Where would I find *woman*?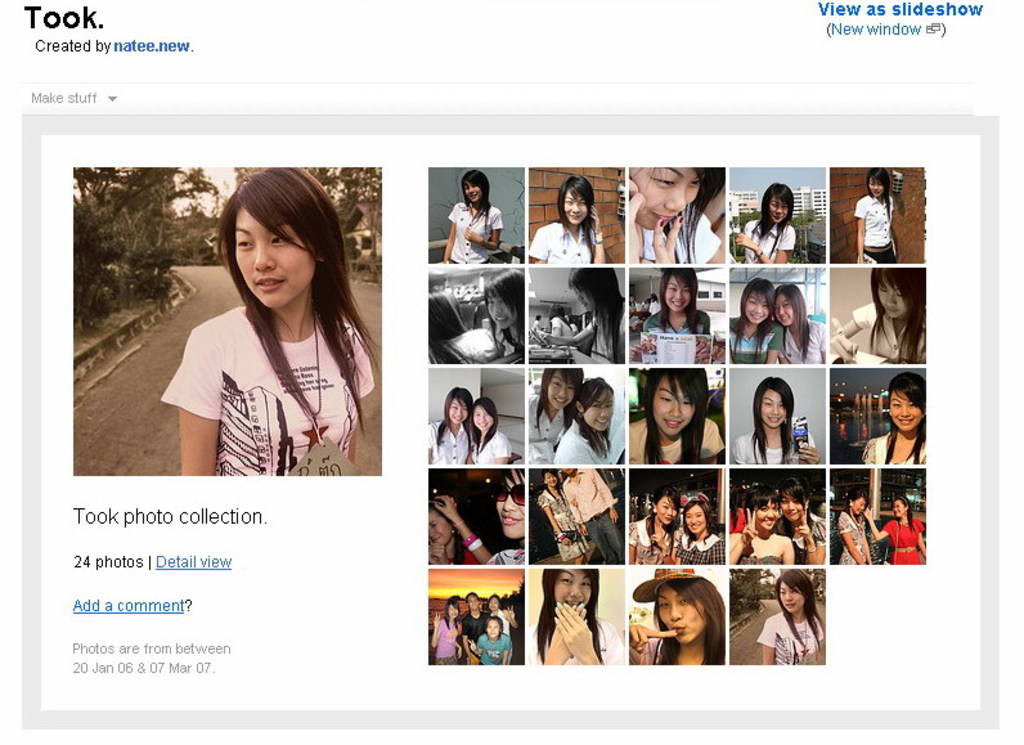
At (left=642, top=269, right=722, bottom=364).
